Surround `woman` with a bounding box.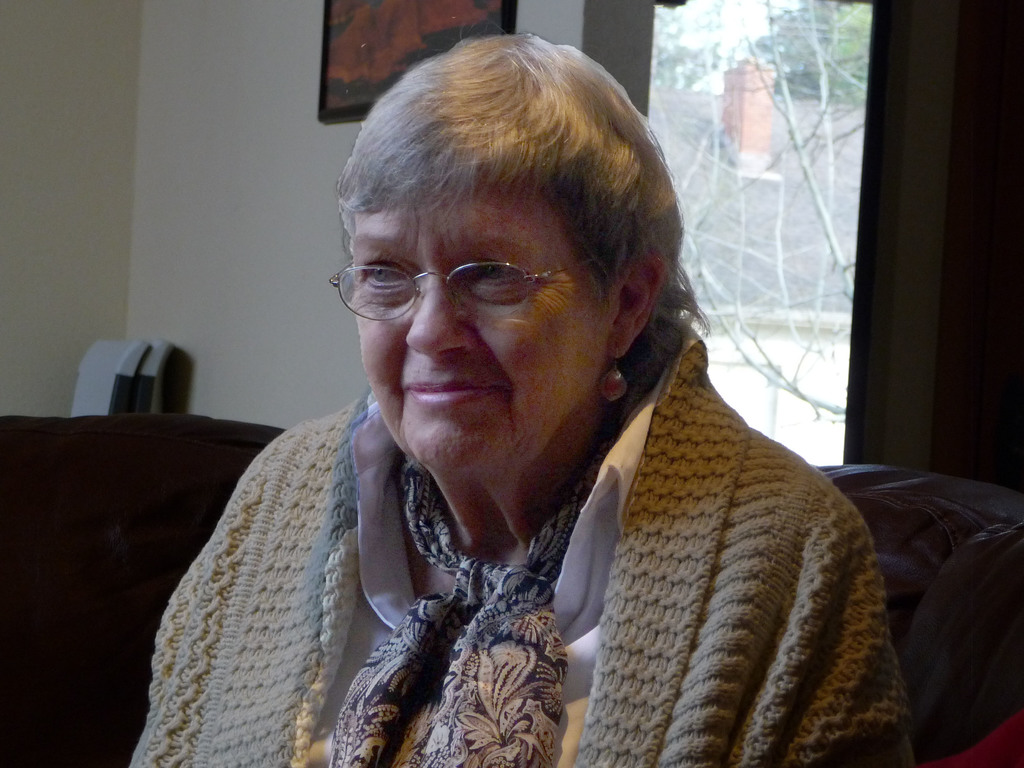
x1=115 y1=28 x2=910 y2=767.
